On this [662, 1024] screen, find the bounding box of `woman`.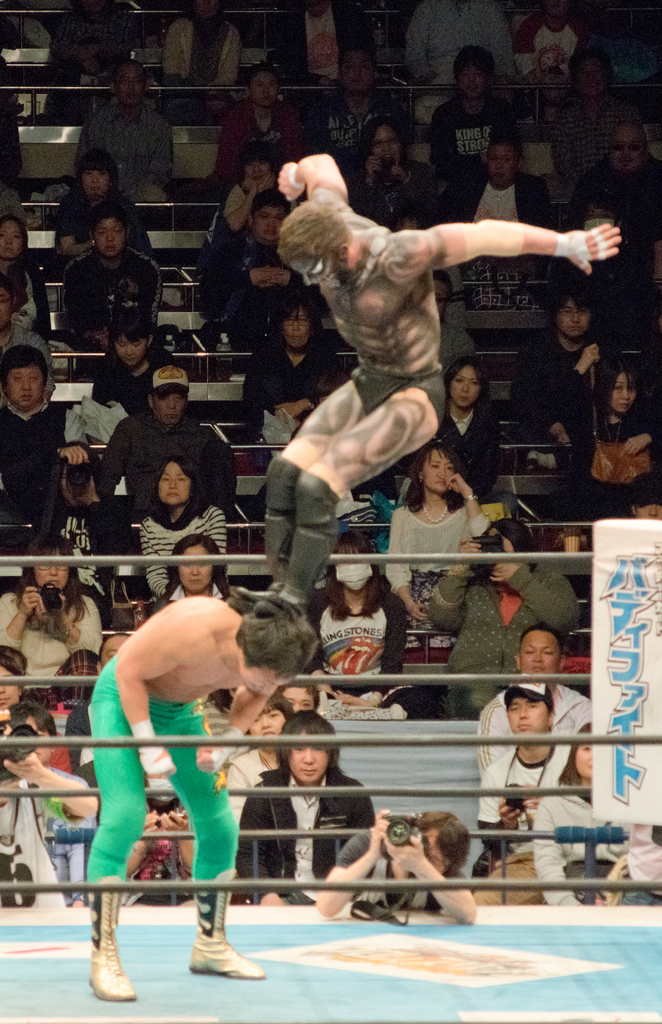
Bounding box: 164, 3, 246, 120.
